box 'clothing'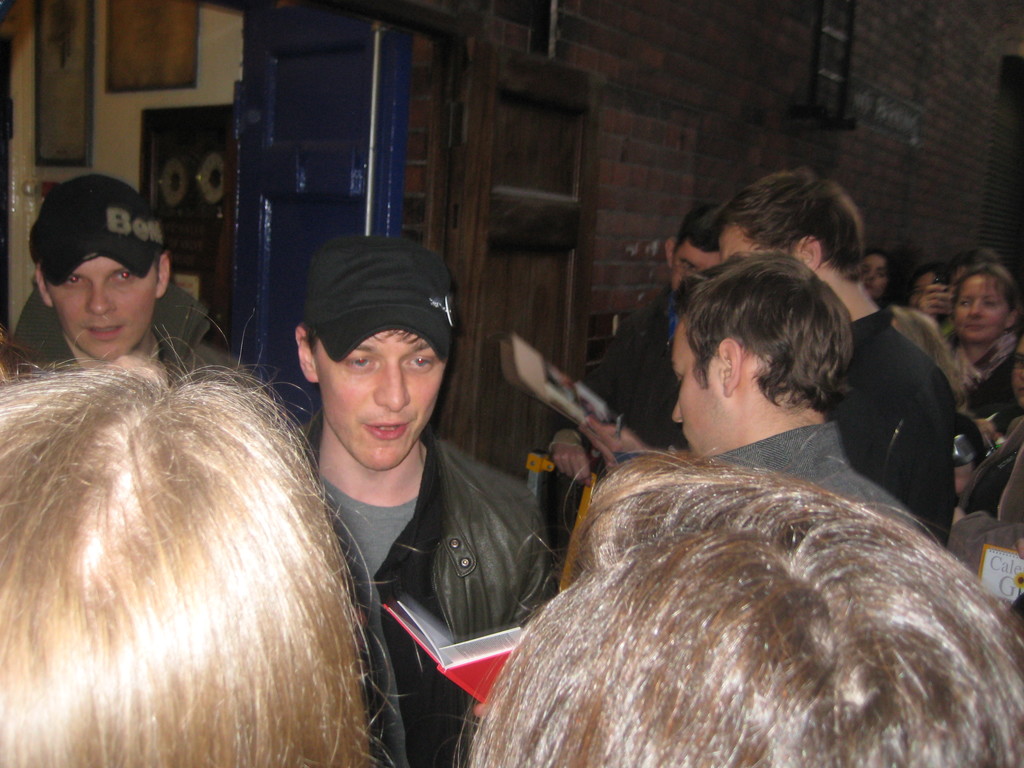
pyautogui.locateOnScreen(294, 403, 557, 767)
